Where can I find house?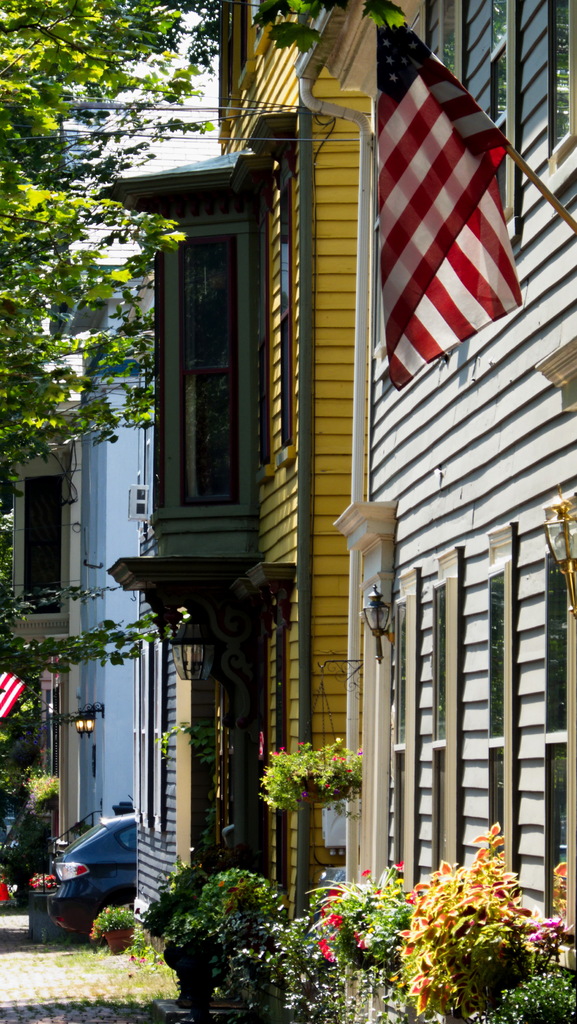
You can find it at BBox(121, 171, 272, 911).
